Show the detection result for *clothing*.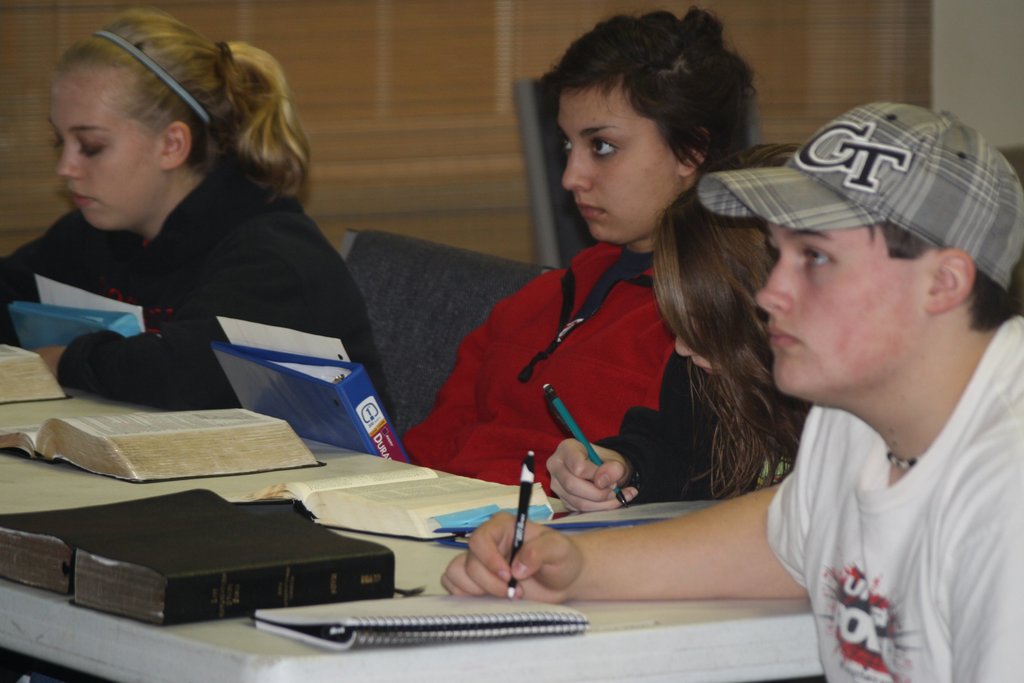
region(557, 86, 682, 243).
